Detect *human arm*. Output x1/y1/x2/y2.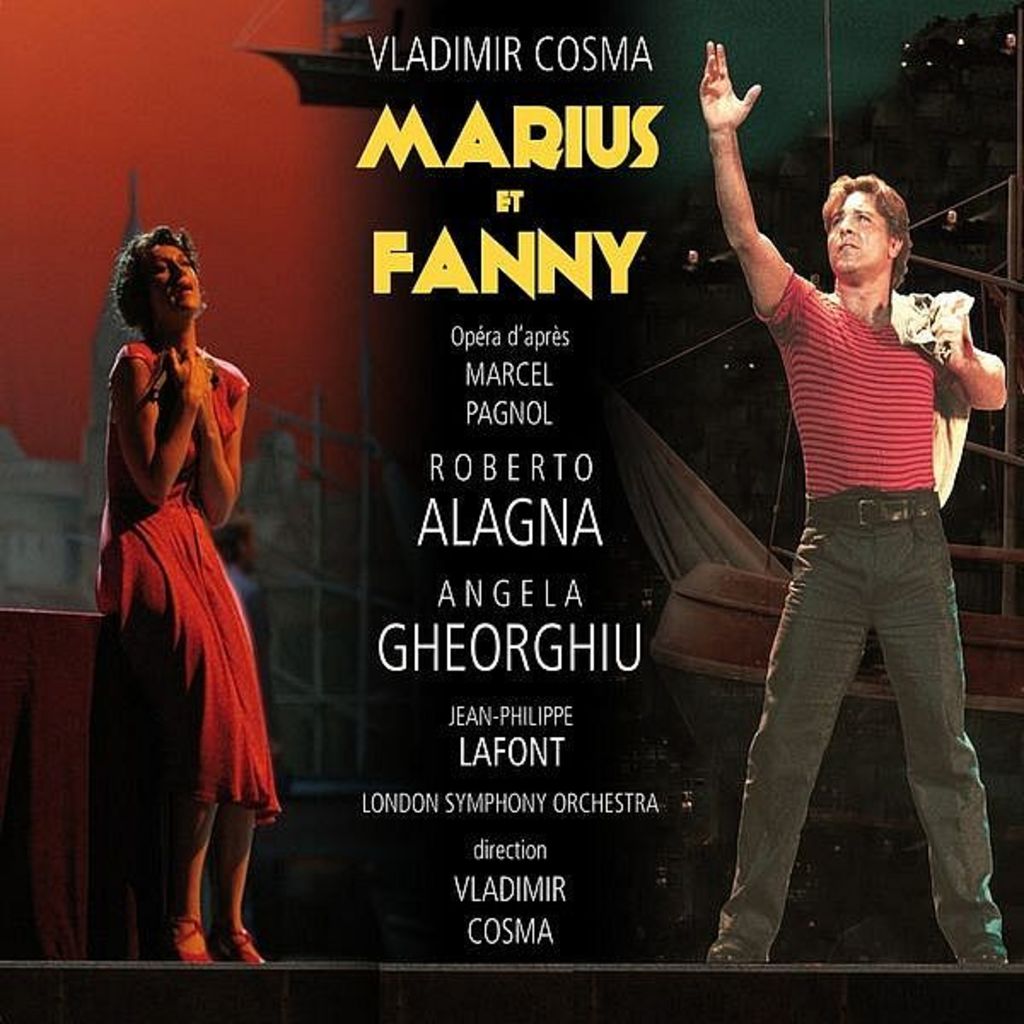
108/340/212/517.
